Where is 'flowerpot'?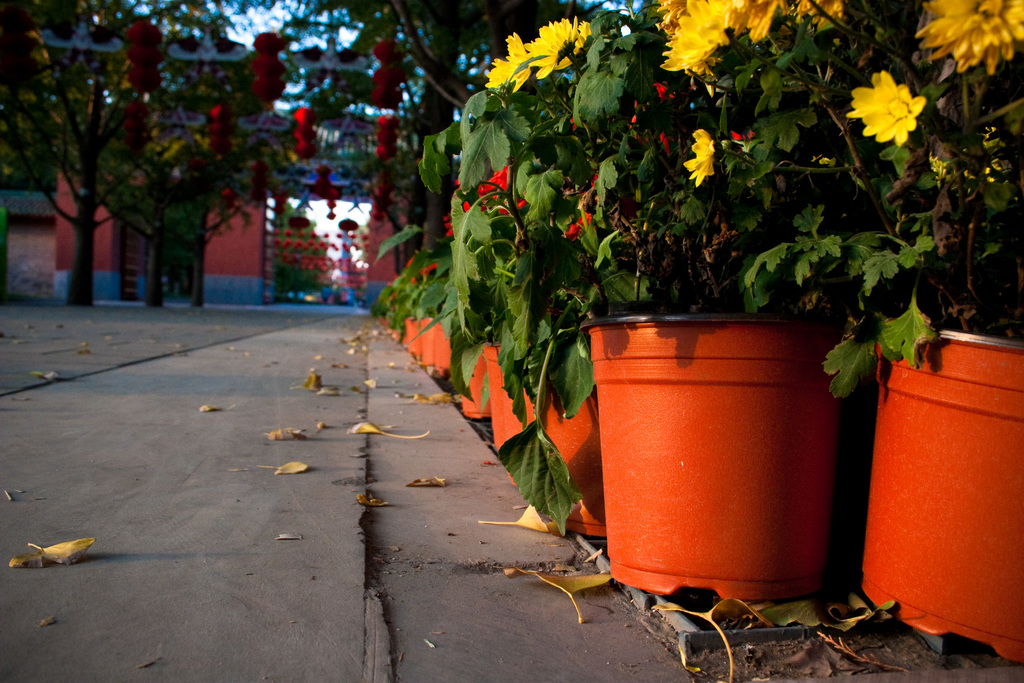
left=420, top=317, right=431, bottom=368.
